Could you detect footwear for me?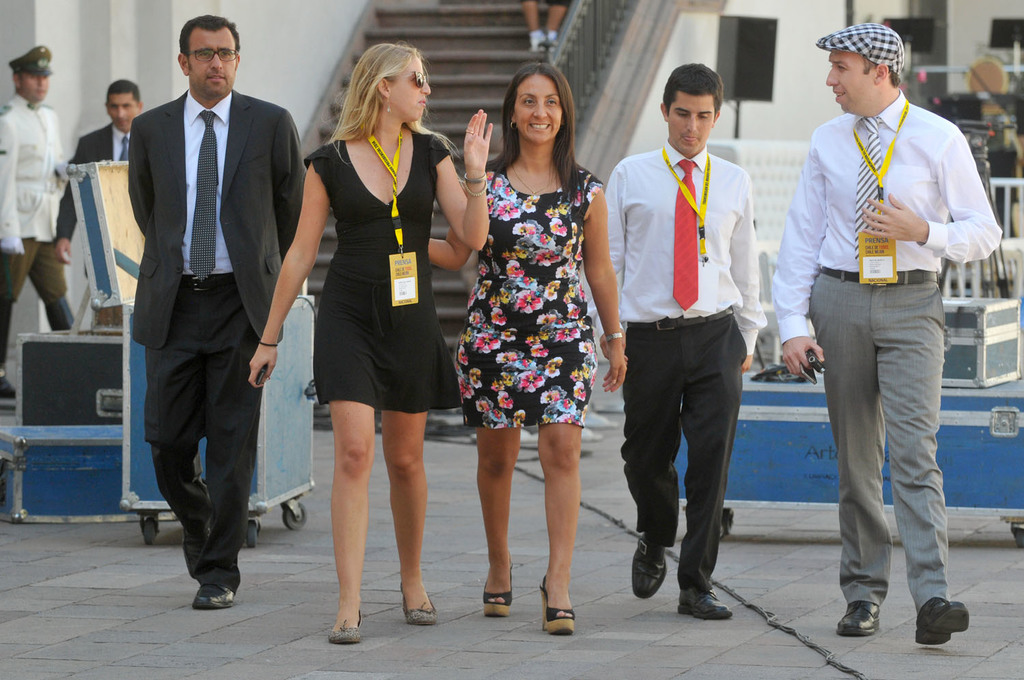
Detection result: 0, 371, 16, 410.
